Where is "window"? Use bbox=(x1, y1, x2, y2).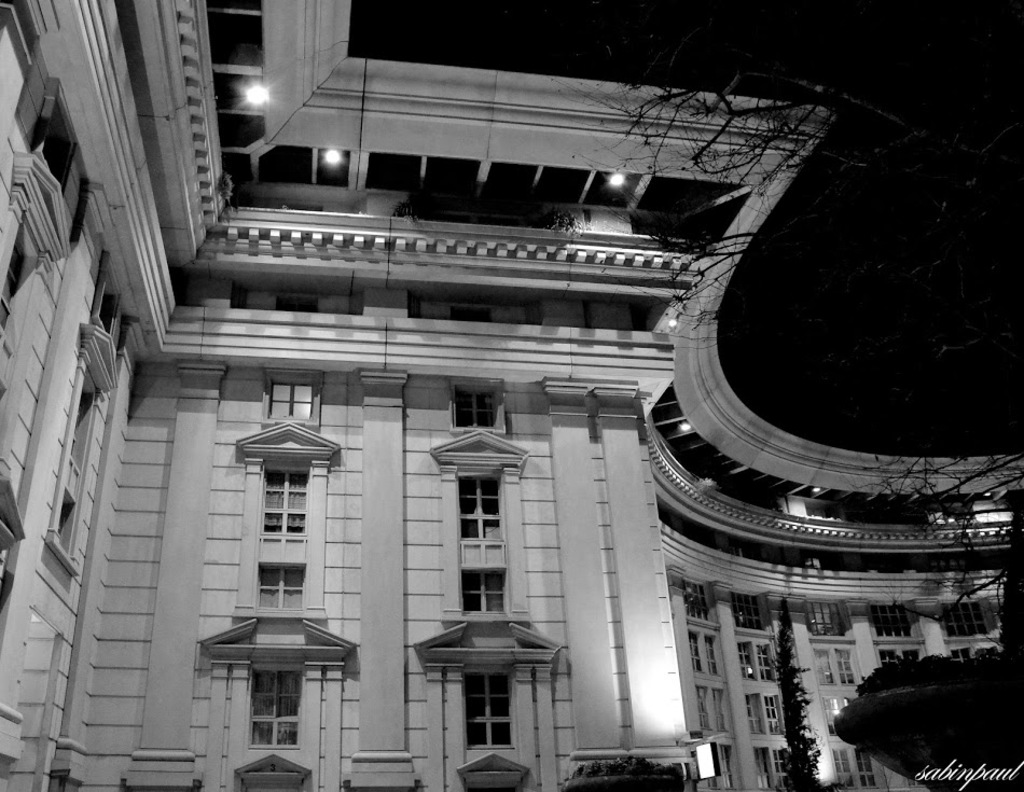
bbox=(839, 747, 878, 789).
